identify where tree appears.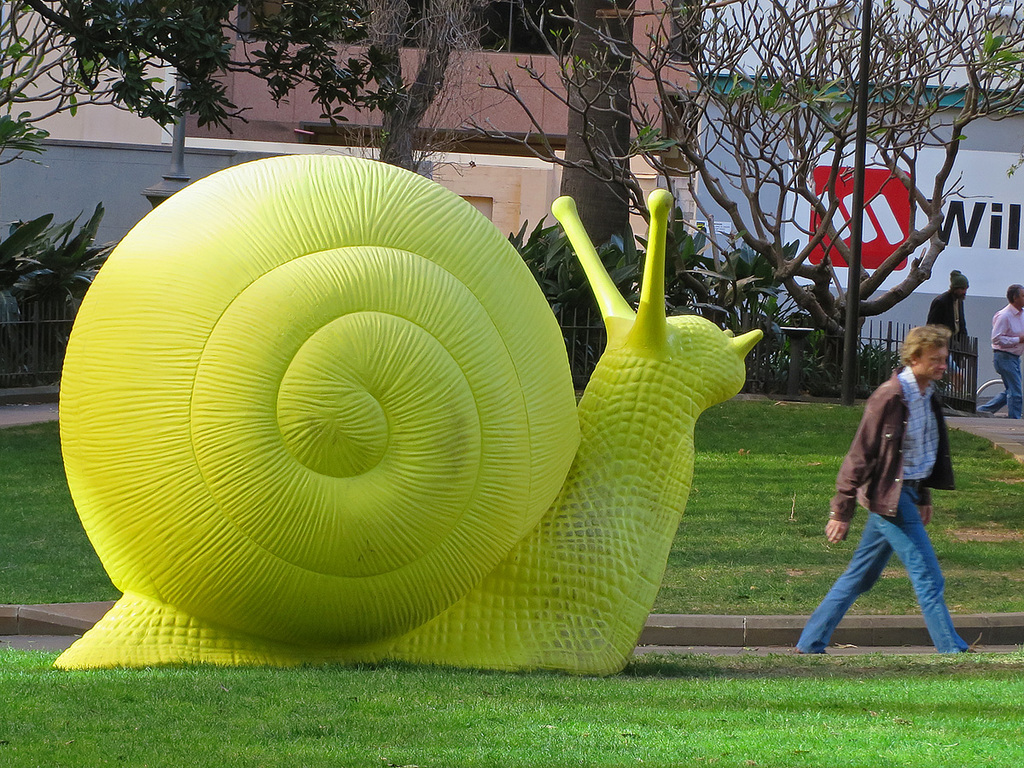
Appears at Rect(0, 0, 415, 178).
